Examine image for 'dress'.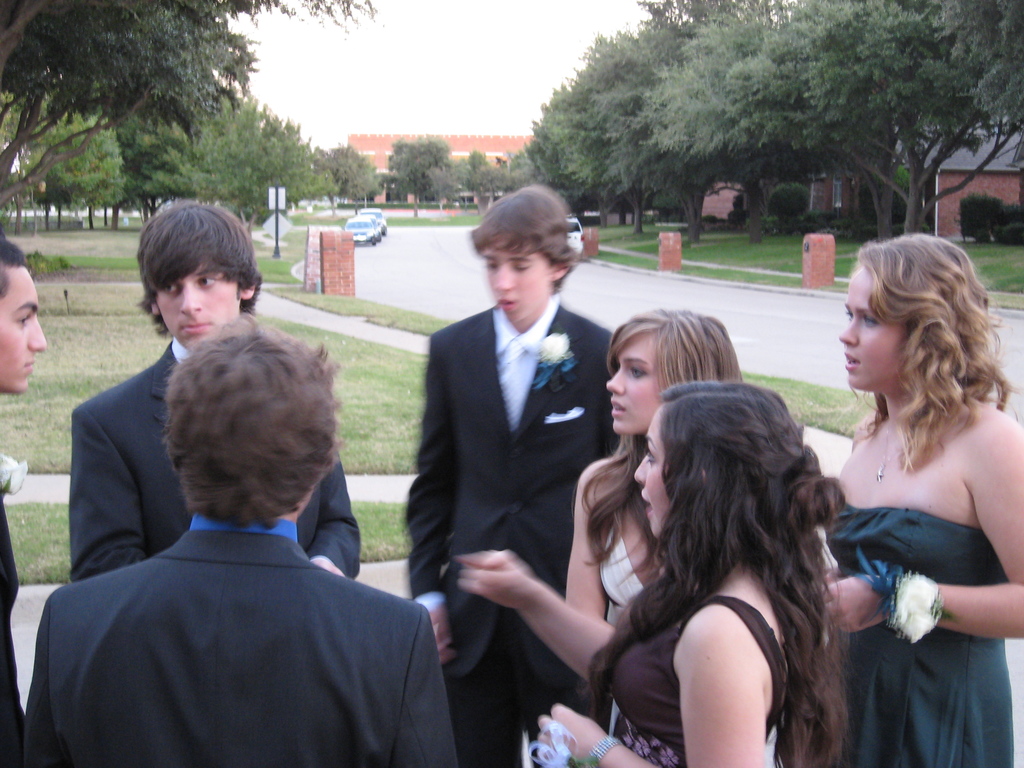
Examination result: box(824, 508, 1012, 767).
